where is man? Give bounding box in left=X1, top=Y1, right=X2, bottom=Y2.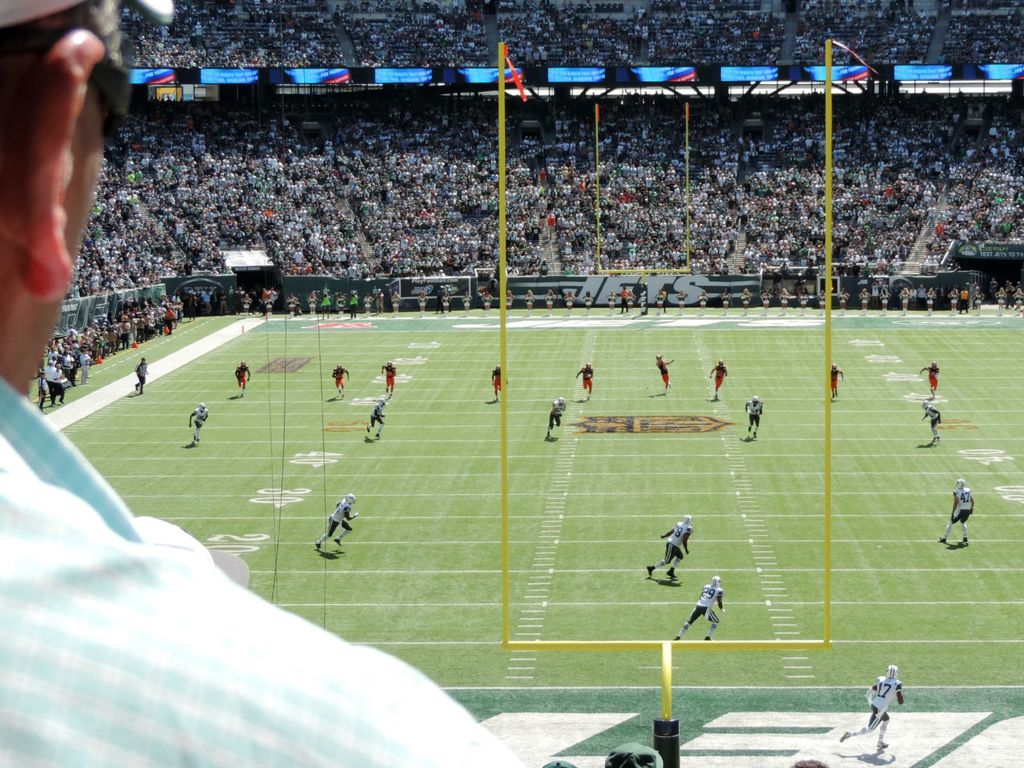
left=320, top=290, right=332, bottom=320.
